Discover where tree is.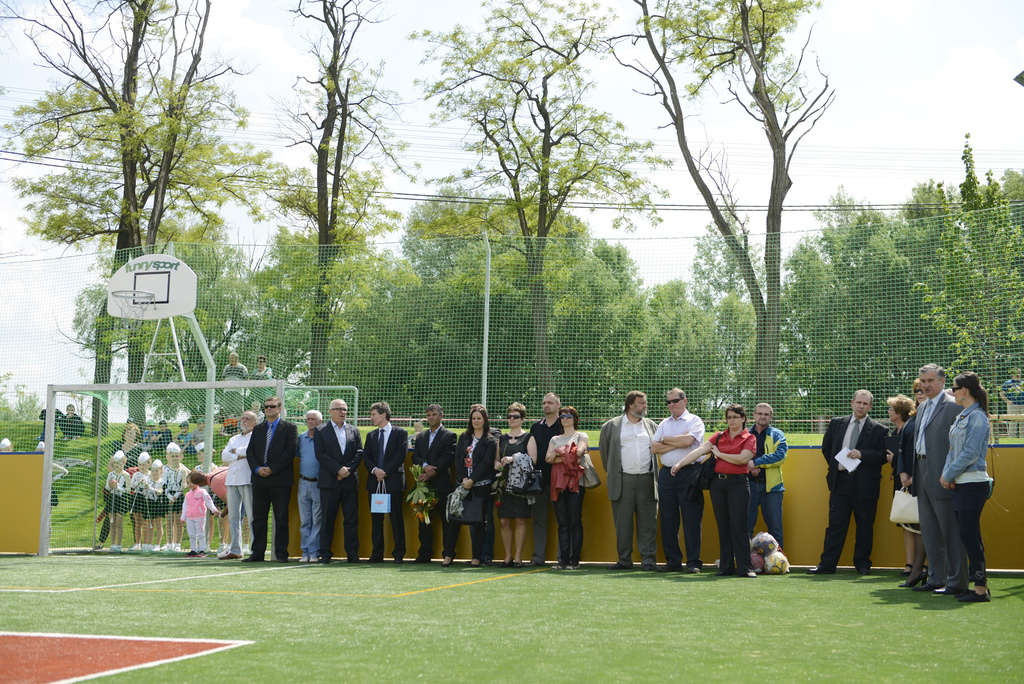
Discovered at locate(2, 82, 288, 443).
